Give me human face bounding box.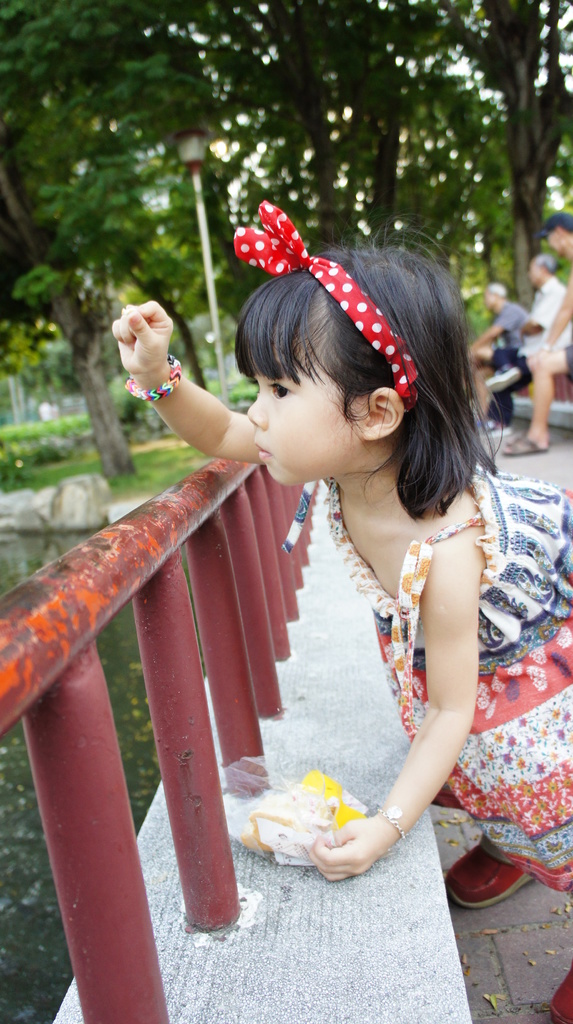
487/289/501/305.
